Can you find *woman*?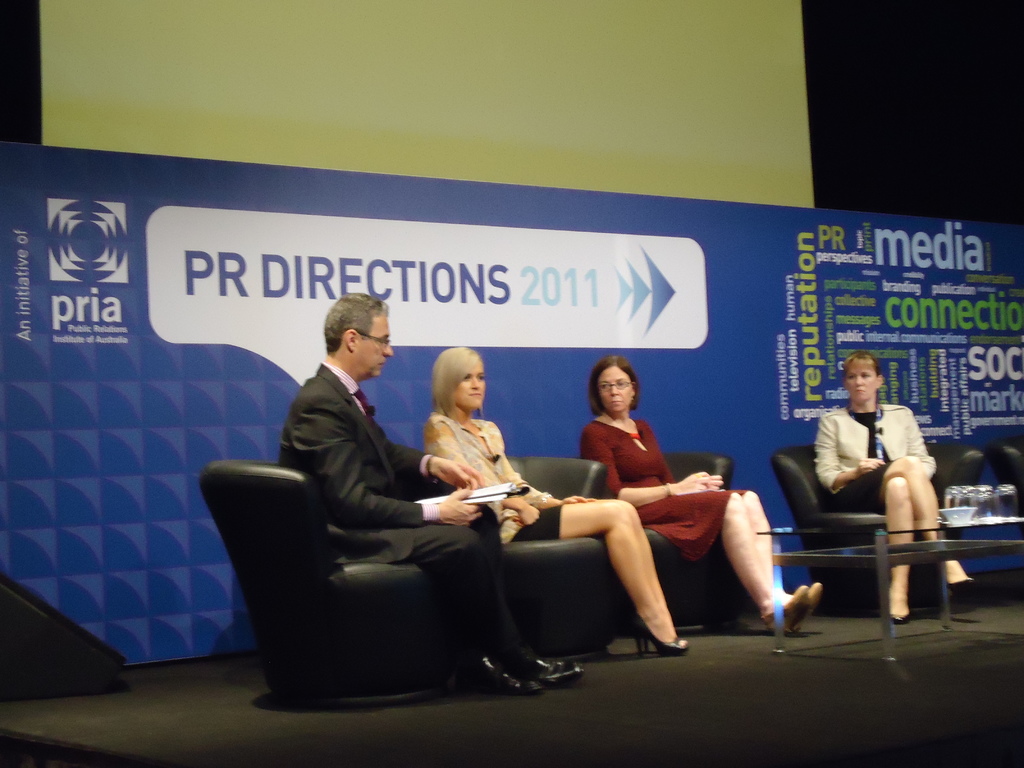
Yes, bounding box: [427,340,690,681].
